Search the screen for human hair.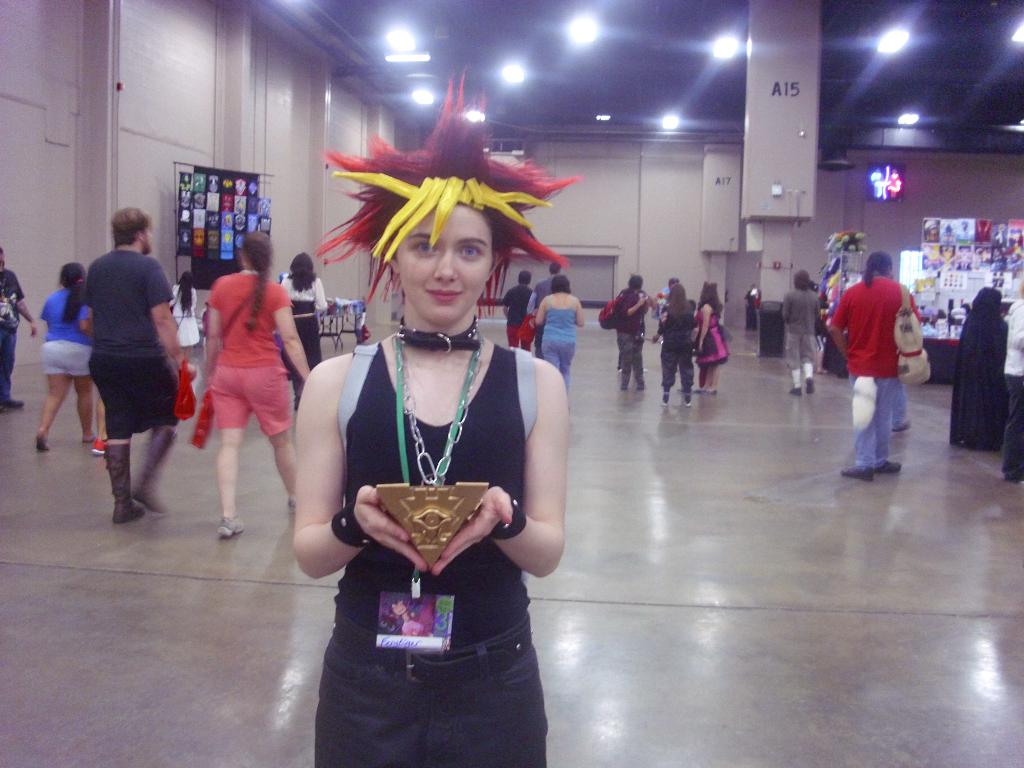
Found at region(111, 205, 152, 244).
